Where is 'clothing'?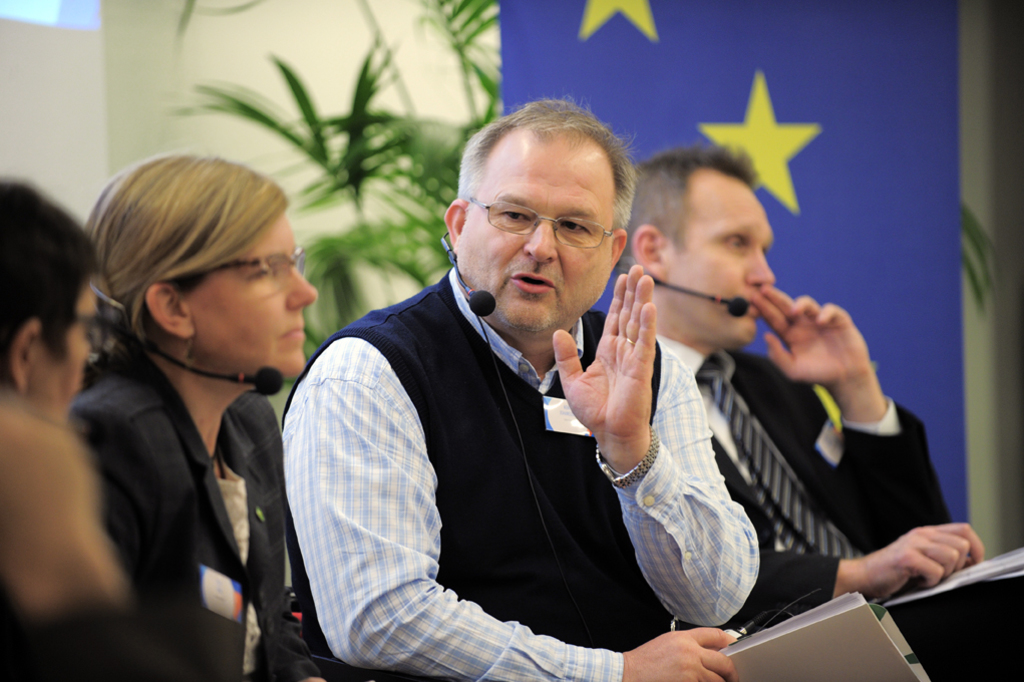
locate(678, 347, 1006, 639).
